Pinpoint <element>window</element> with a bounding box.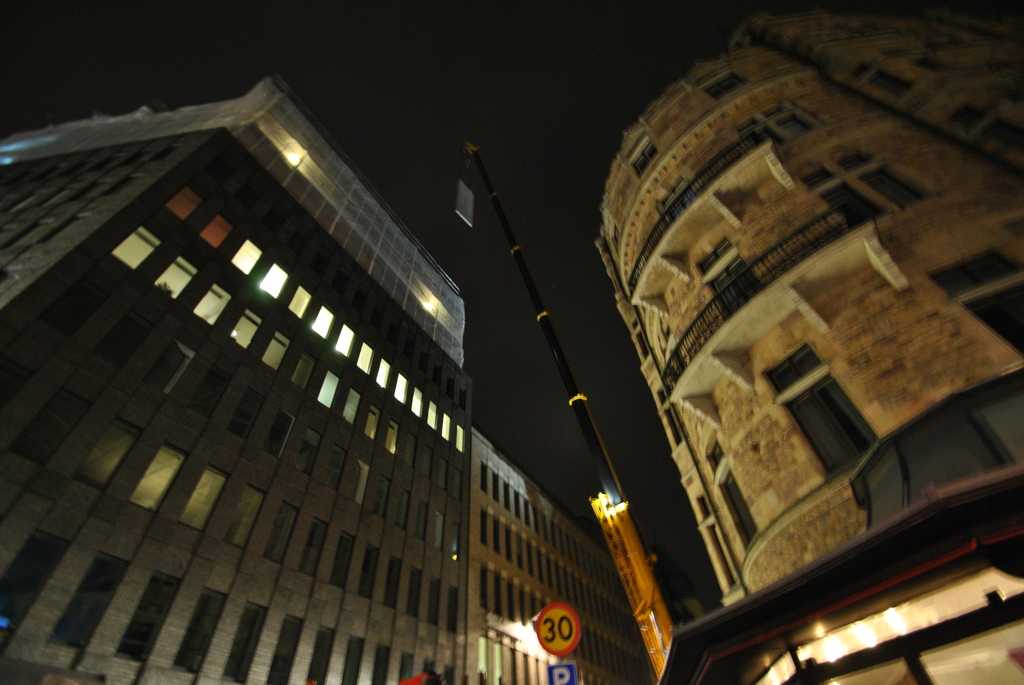
bbox=(440, 413, 452, 446).
